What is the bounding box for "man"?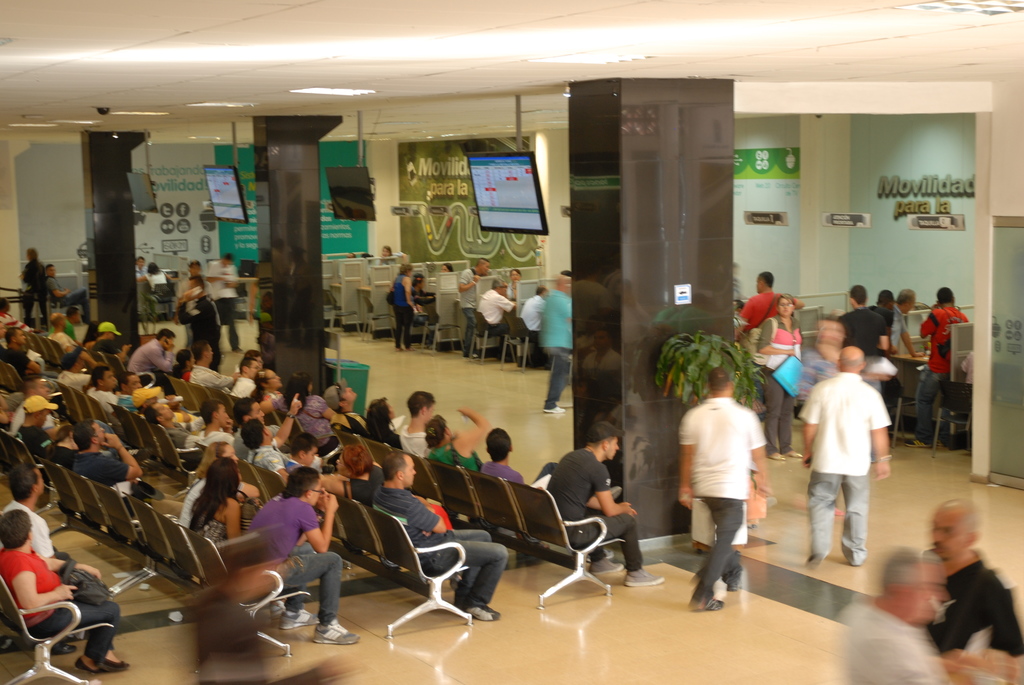
bbox=(48, 346, 106, 400).
